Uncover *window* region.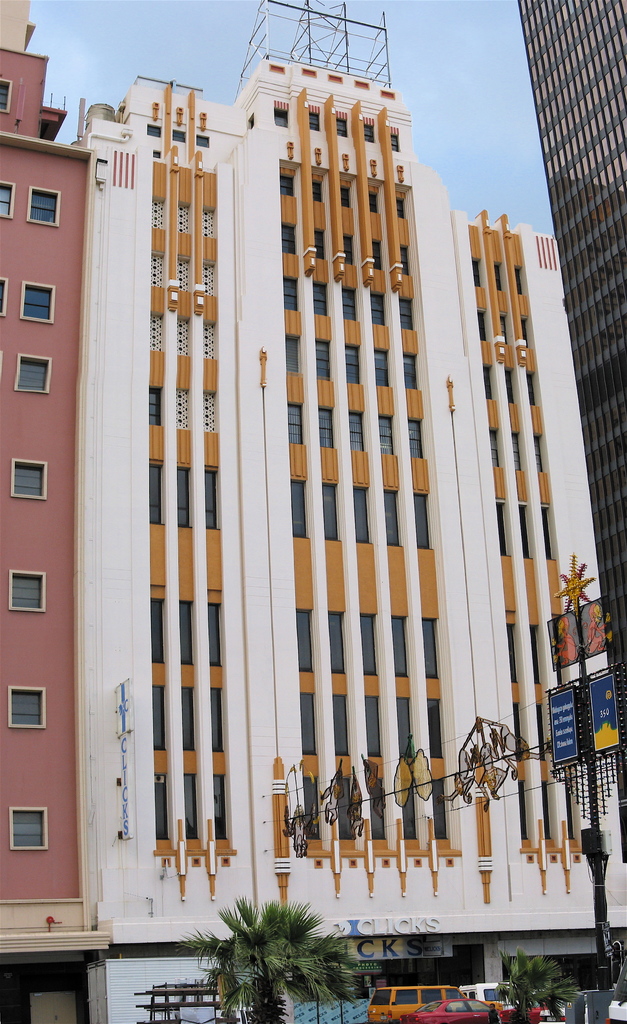
Uncovered: <box>313,284,328,317</box>.
